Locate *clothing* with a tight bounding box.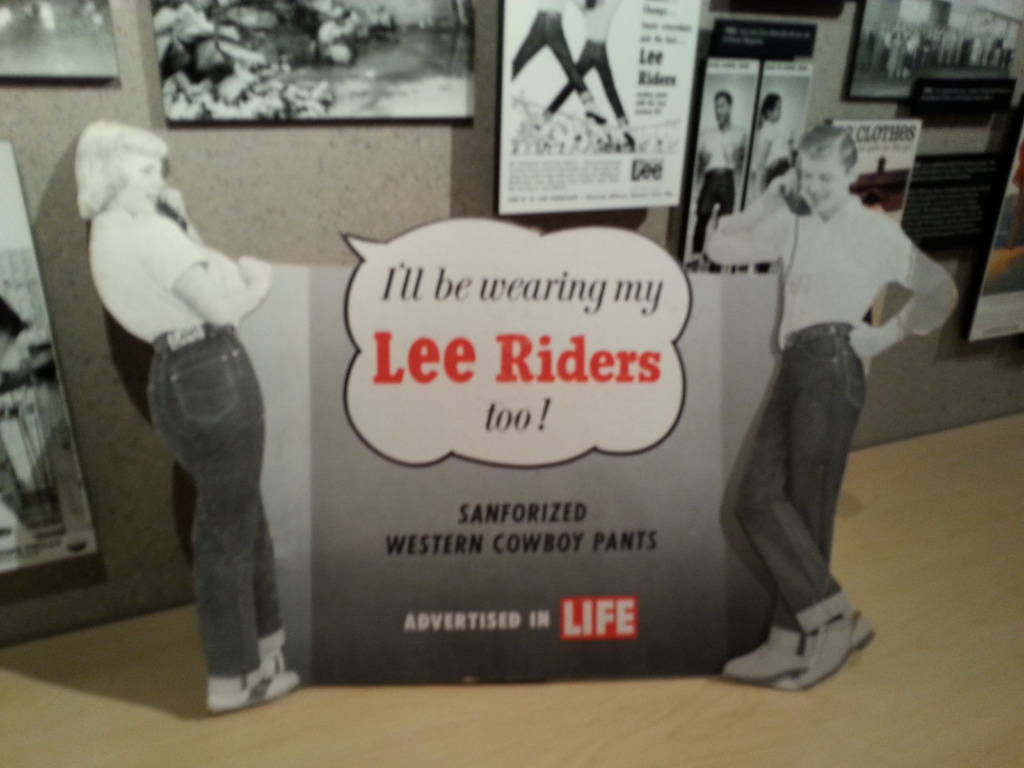
<region>98, 106, 307, 686</region>.
